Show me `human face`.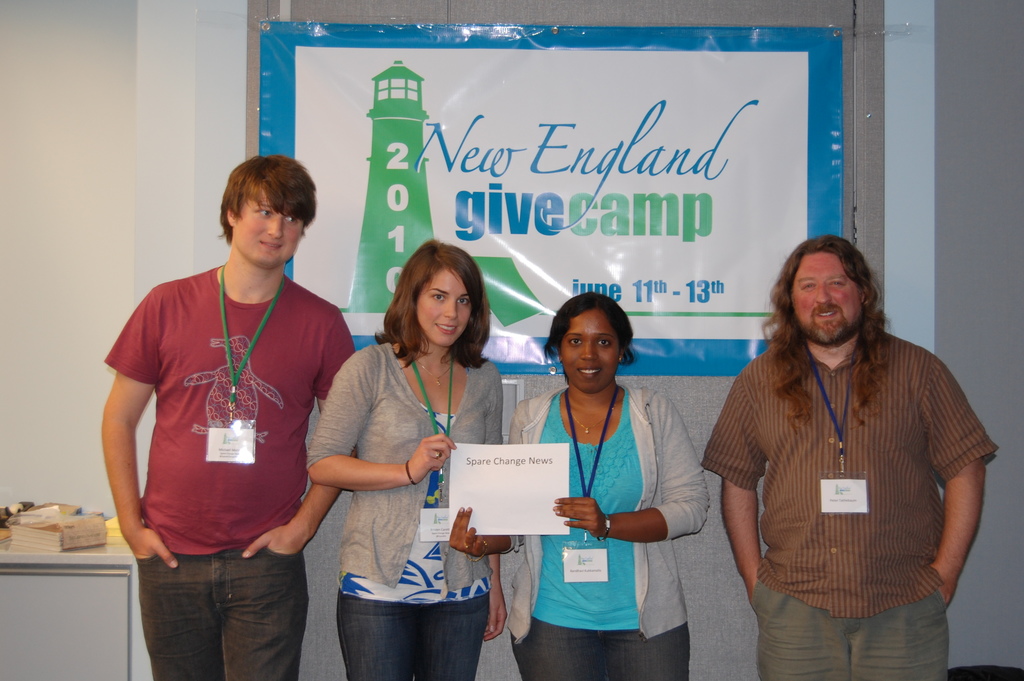
`human face` is here: (left=559, top=313, right=627, bottom=393).
